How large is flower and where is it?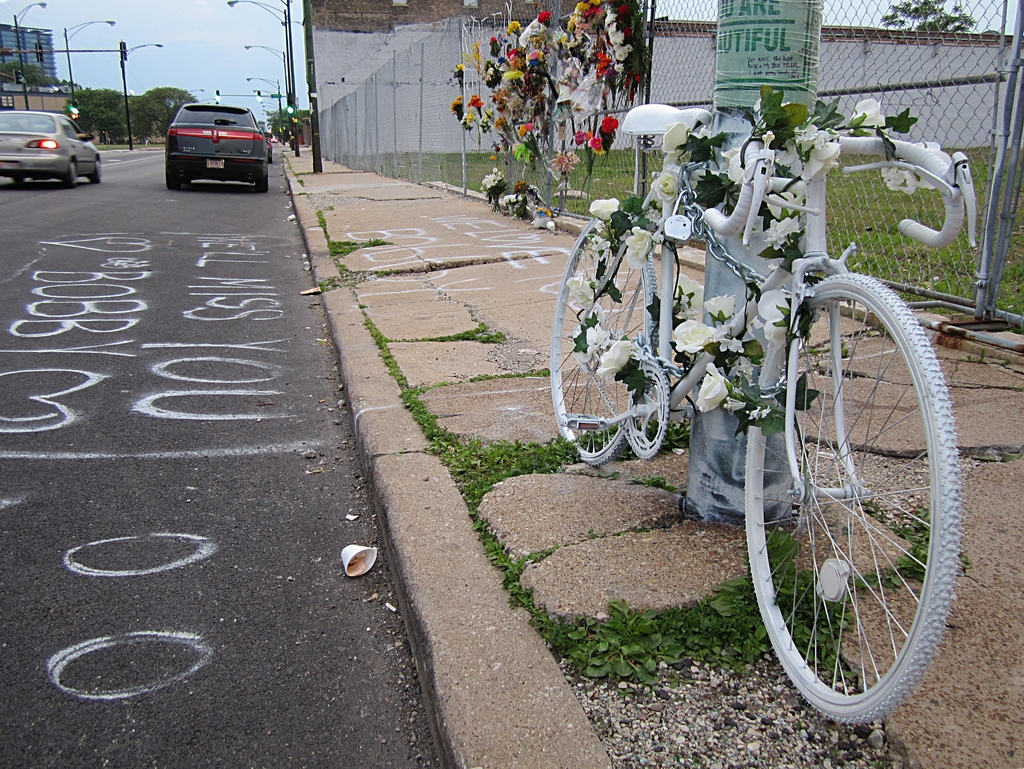
Bounding box: [x1=656, y1=122, x2=719, y2=170].
